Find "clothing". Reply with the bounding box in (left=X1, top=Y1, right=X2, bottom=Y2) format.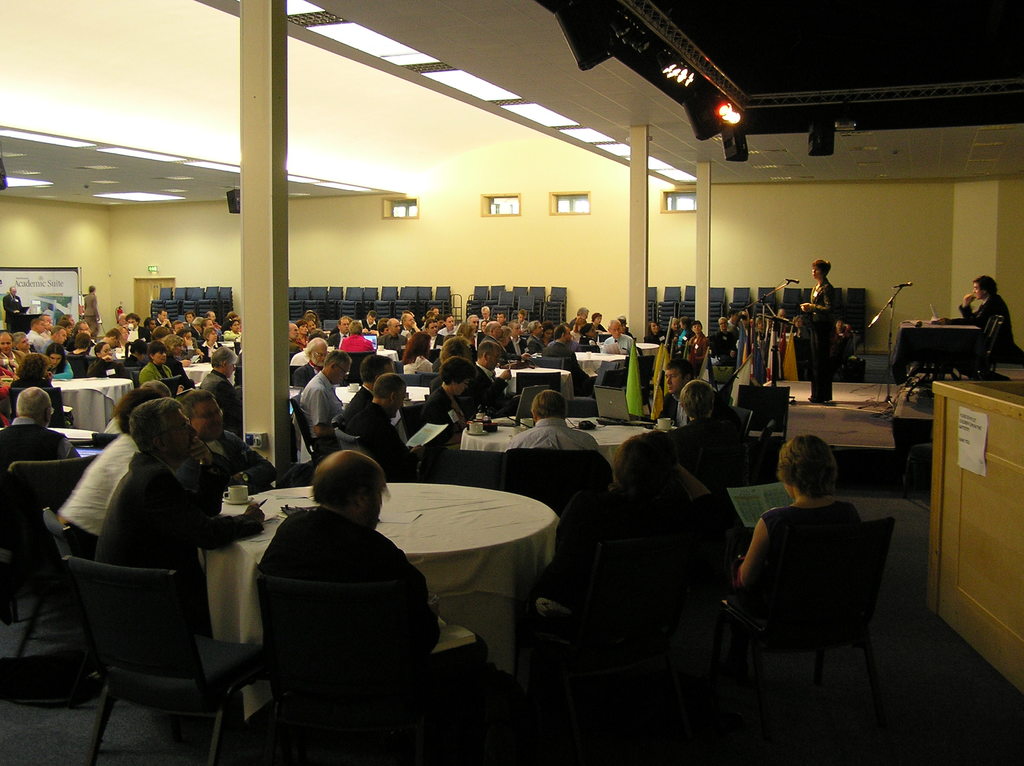
(left=378, top=327, right=411, bottom=360).
